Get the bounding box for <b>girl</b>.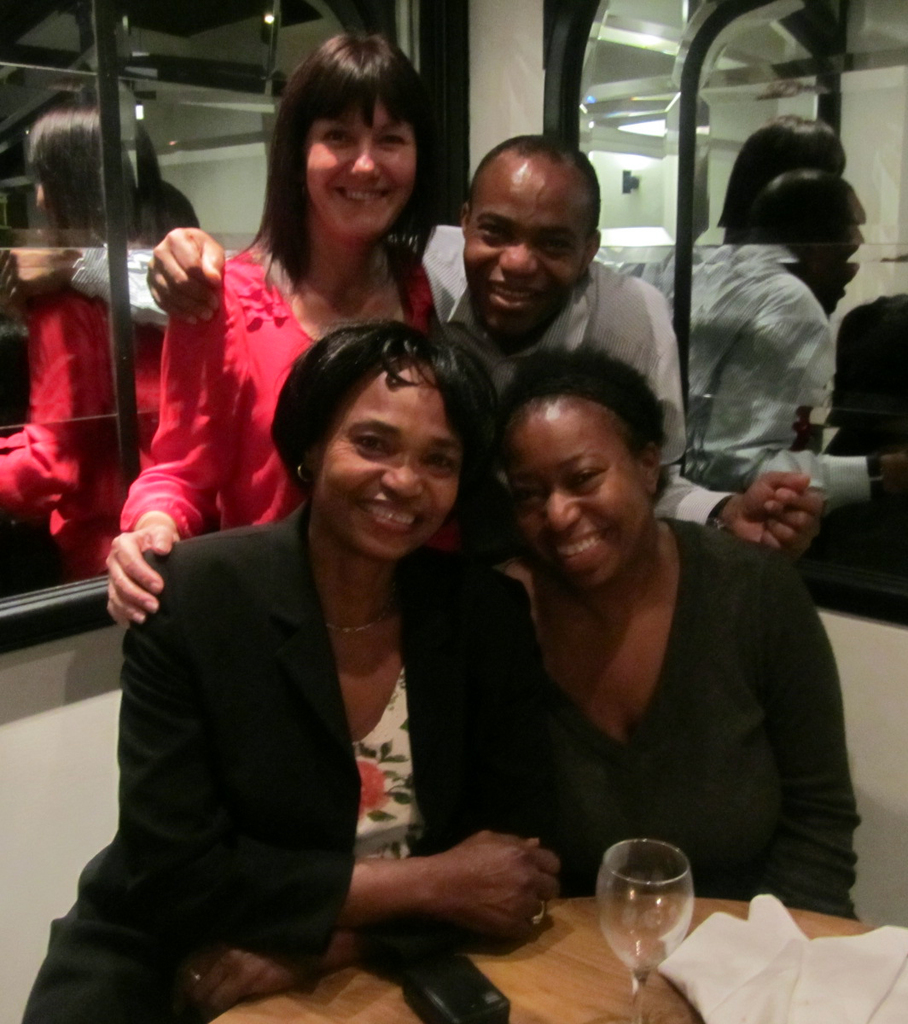
(x1=100, y1=28, x2=465, y2=647).
